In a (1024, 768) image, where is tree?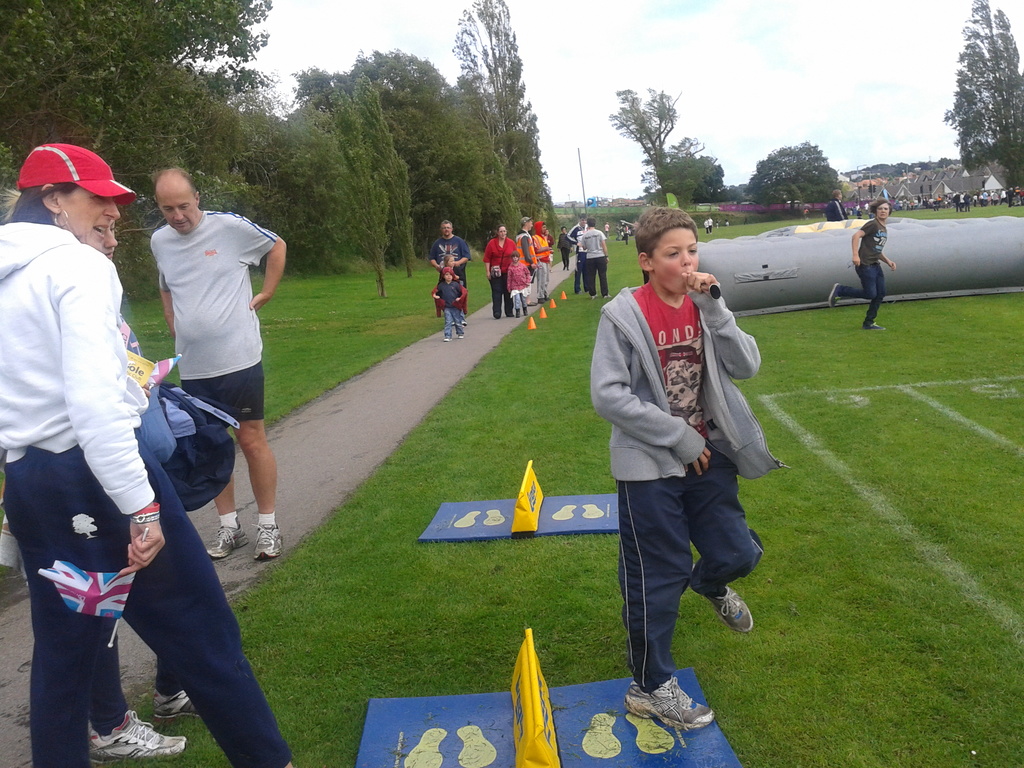
x1=690, y1=150, x2=726, y2=204.
